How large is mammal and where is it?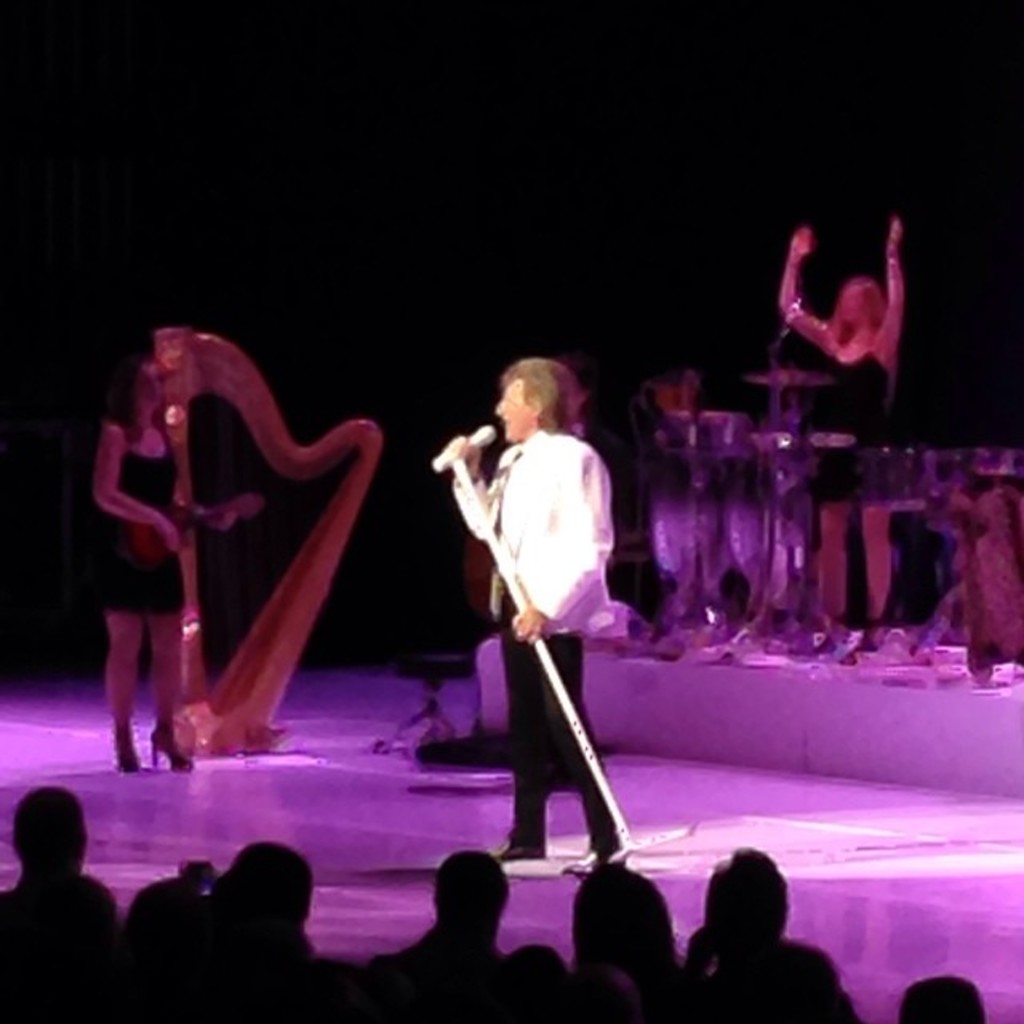
Bounding box: 498,939,589,1022.
